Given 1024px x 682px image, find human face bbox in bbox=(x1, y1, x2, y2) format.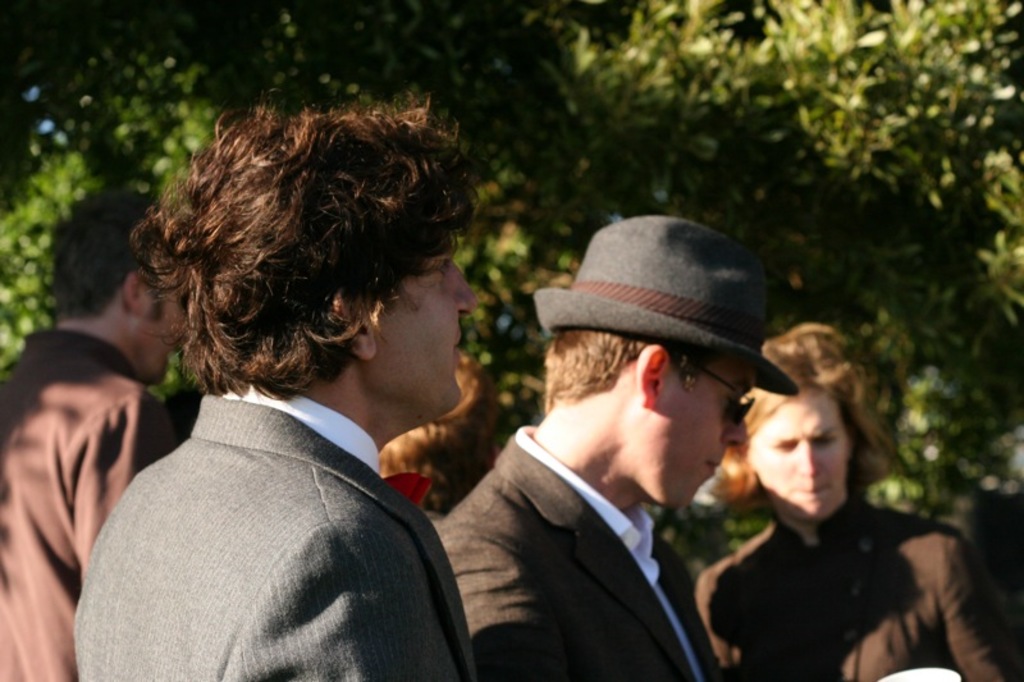
bbox=(385, 239, 475, 402).
